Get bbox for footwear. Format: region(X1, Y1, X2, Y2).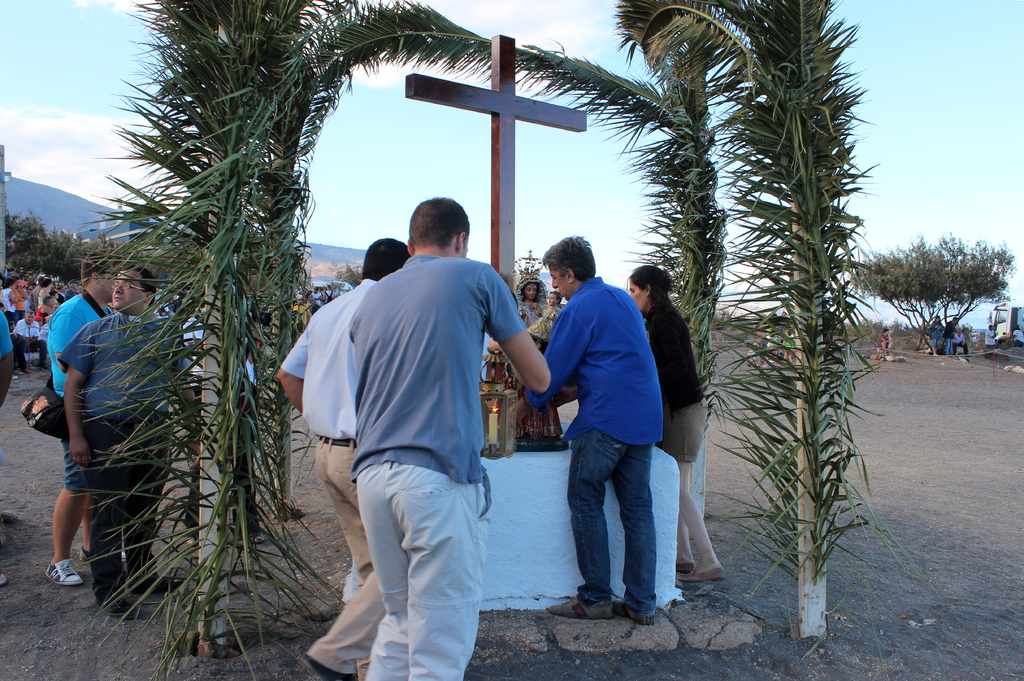
region(185, 534, 198, 548).
